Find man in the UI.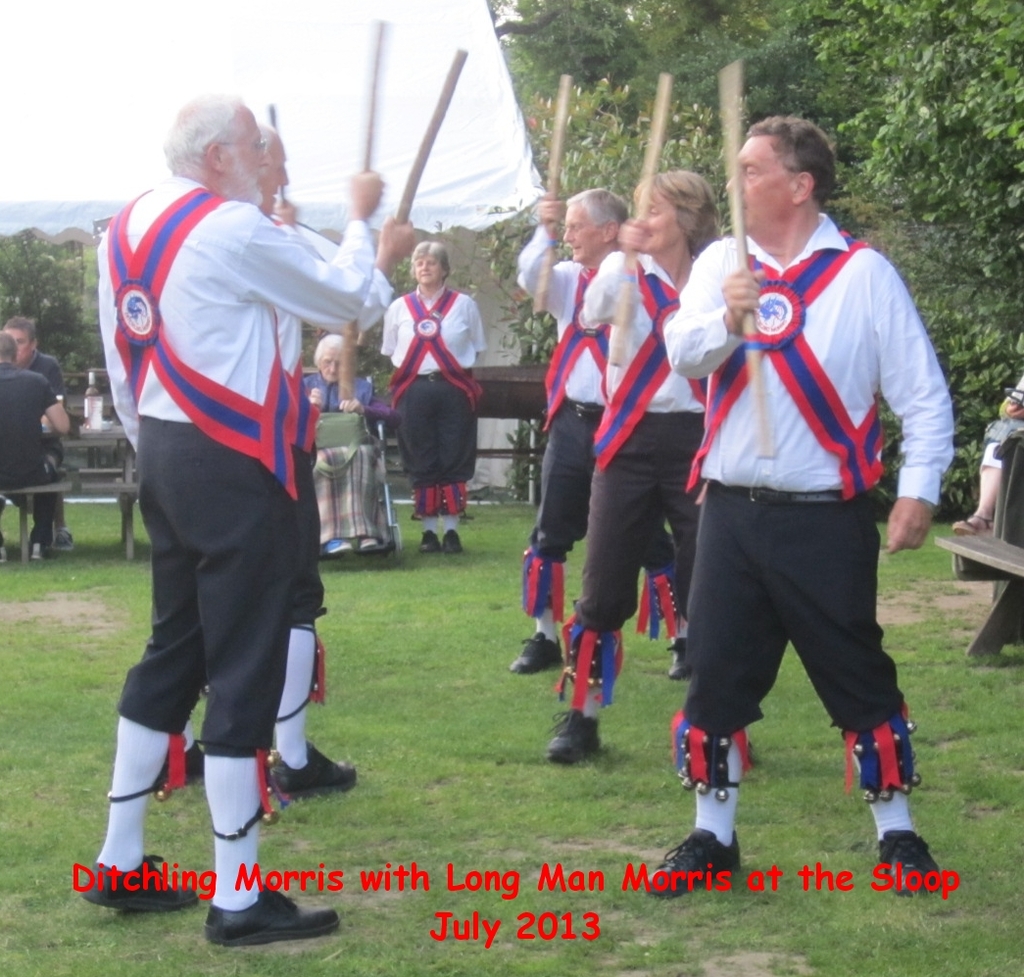
UI element at (0,336,65,562).
